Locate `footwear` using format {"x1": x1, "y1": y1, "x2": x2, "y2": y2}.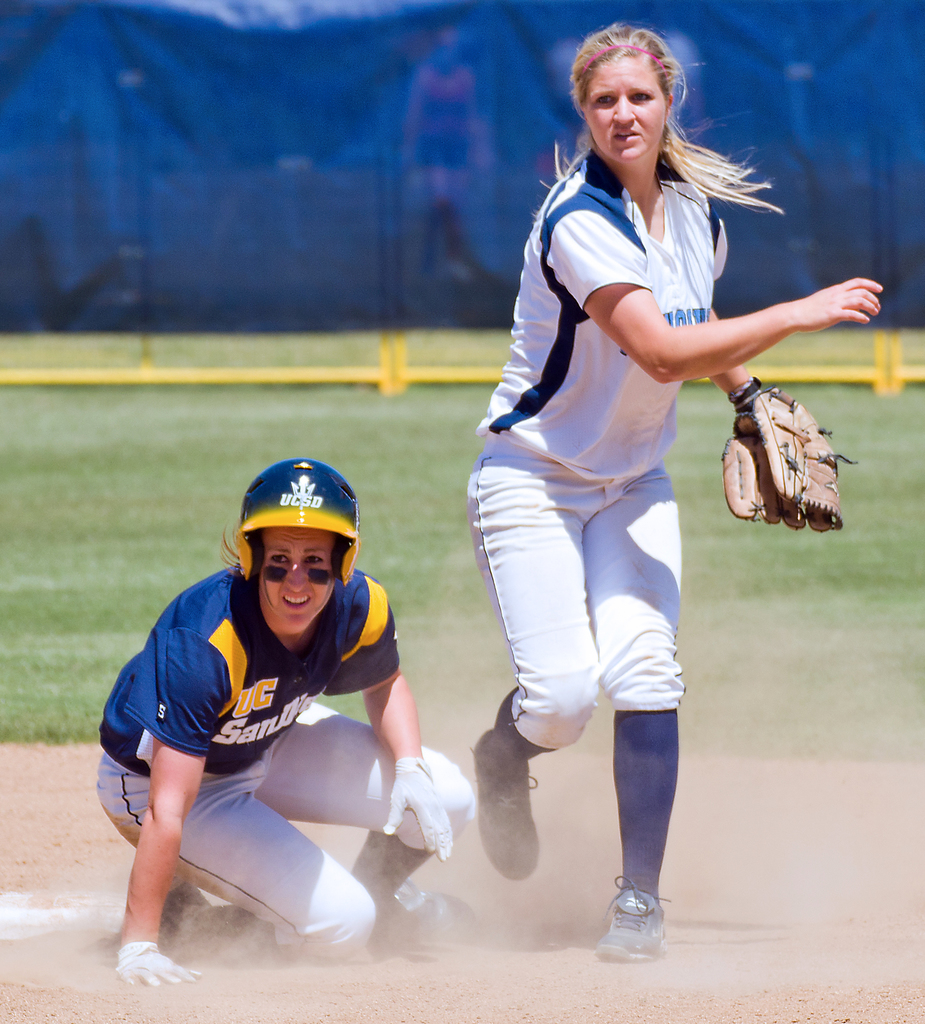
{"x1": 597, "y1": 888, "x2": 683, "y2": 971}.
